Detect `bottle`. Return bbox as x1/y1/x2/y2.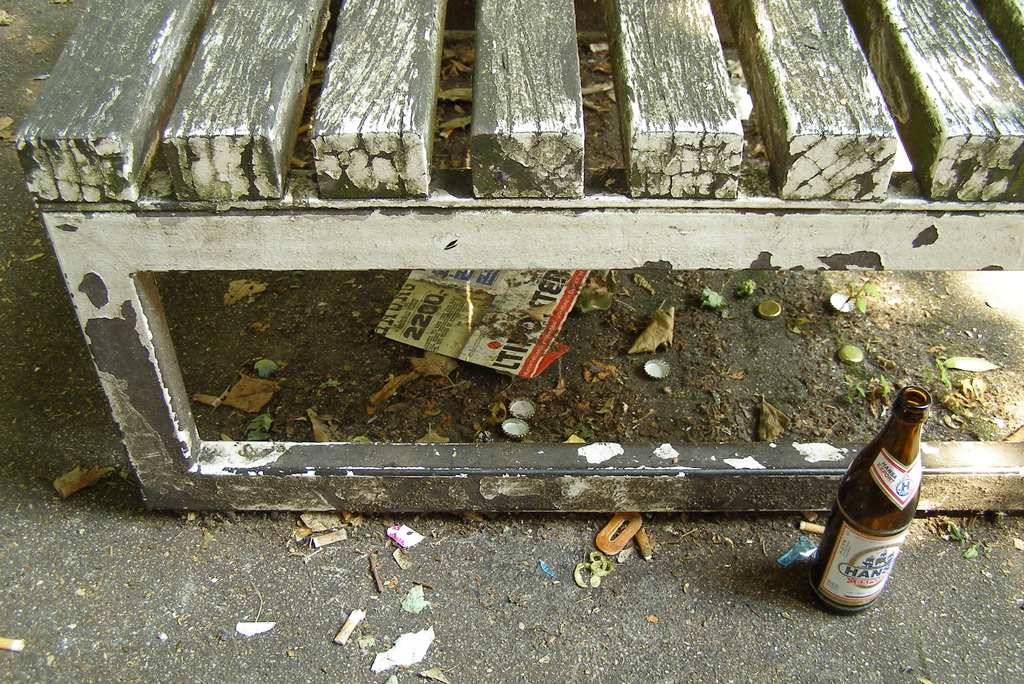
813/387/928/617.
